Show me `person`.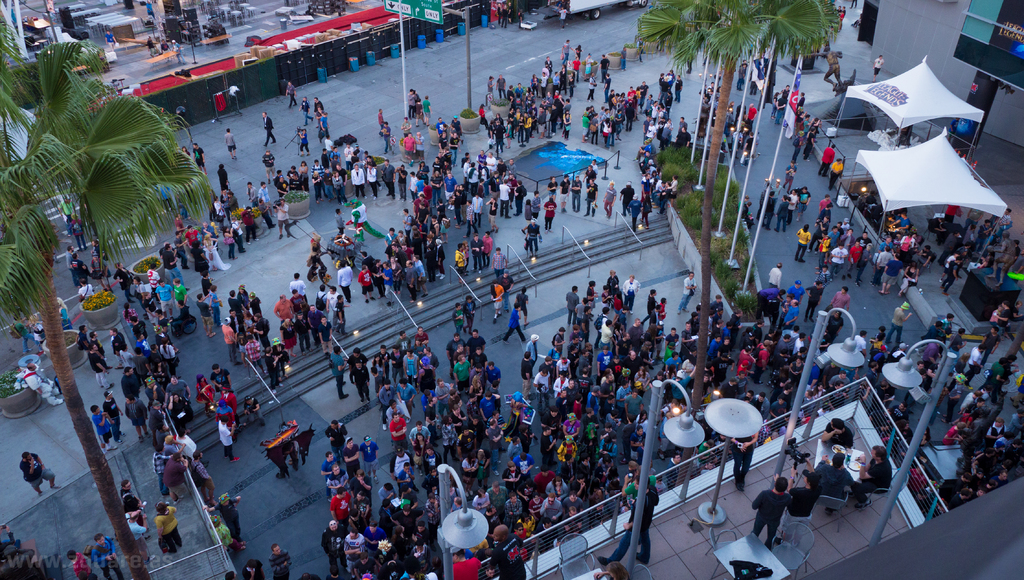
`person` is here: <region>224, 126, 239, 164</region>.
